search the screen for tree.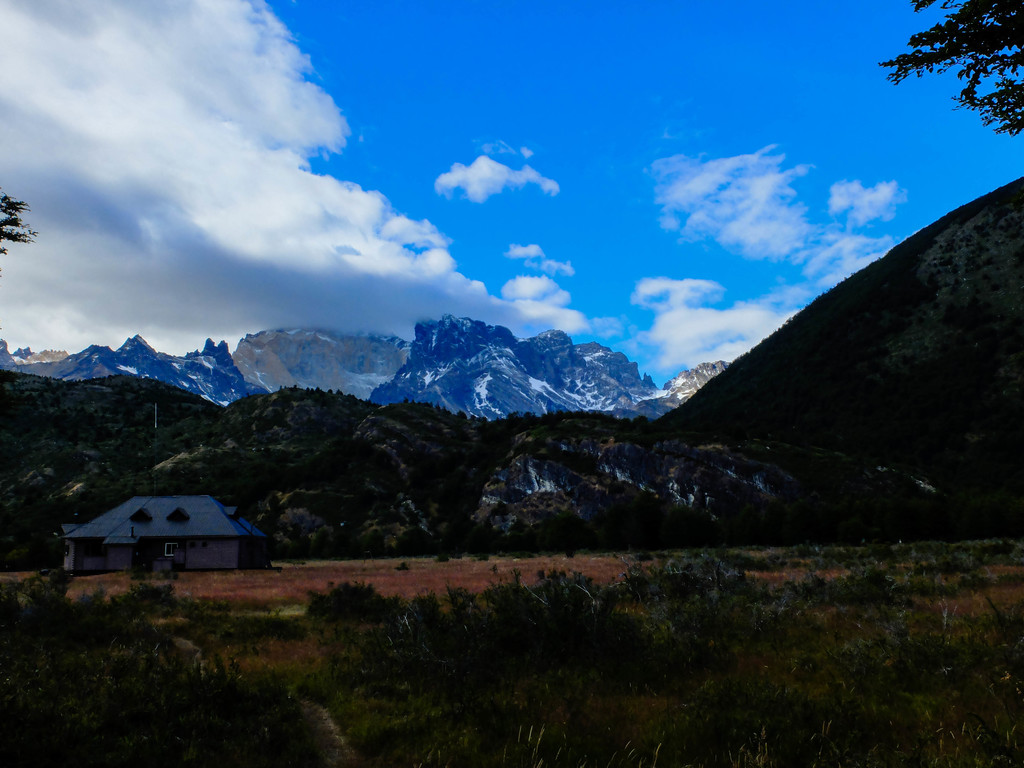
Found at 849, 17, 1011, 164.
